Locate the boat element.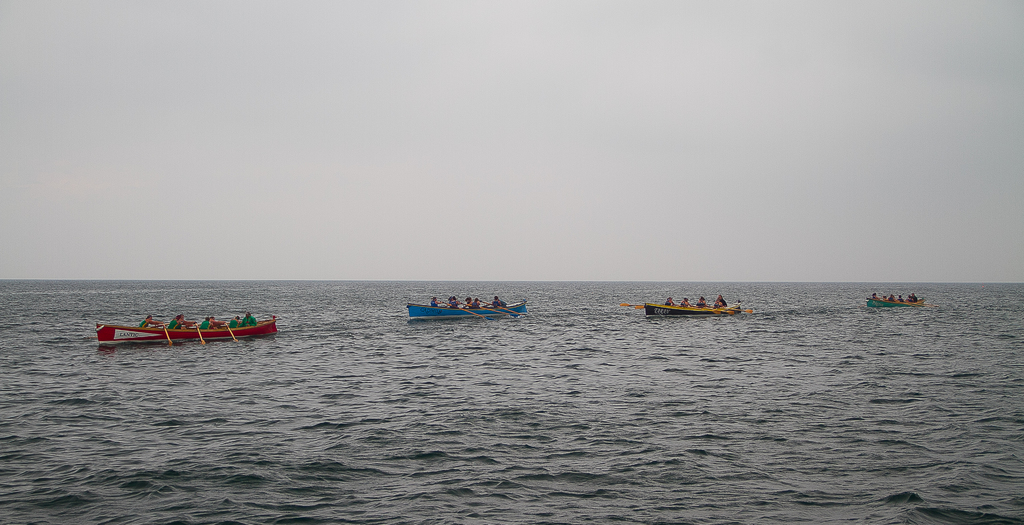
Element bbox: detection(91, 296, 278, 348).
